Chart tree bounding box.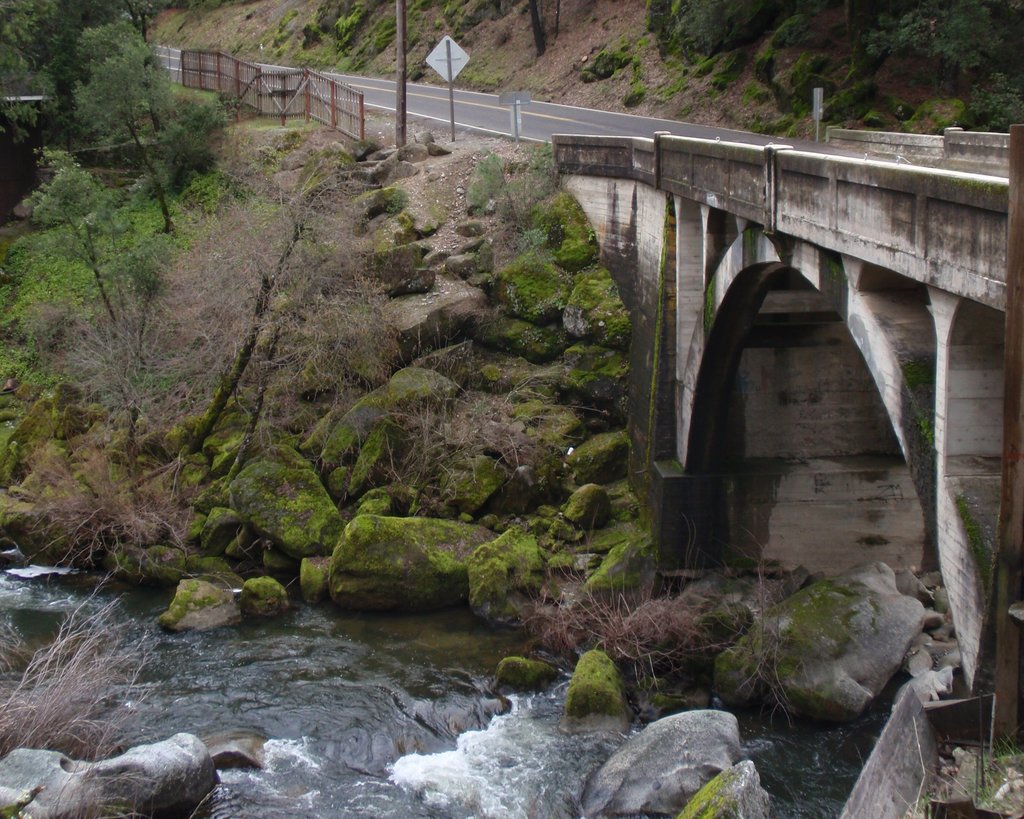
Charted: box=[70, 19, 227, 234].
